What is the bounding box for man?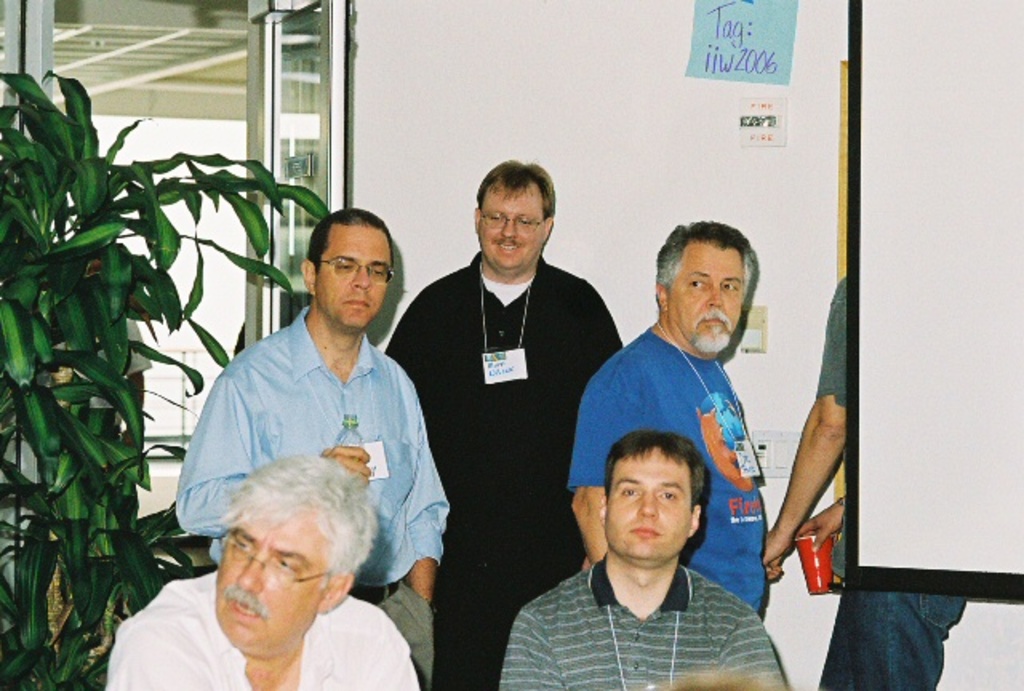
381,162,622,689.
